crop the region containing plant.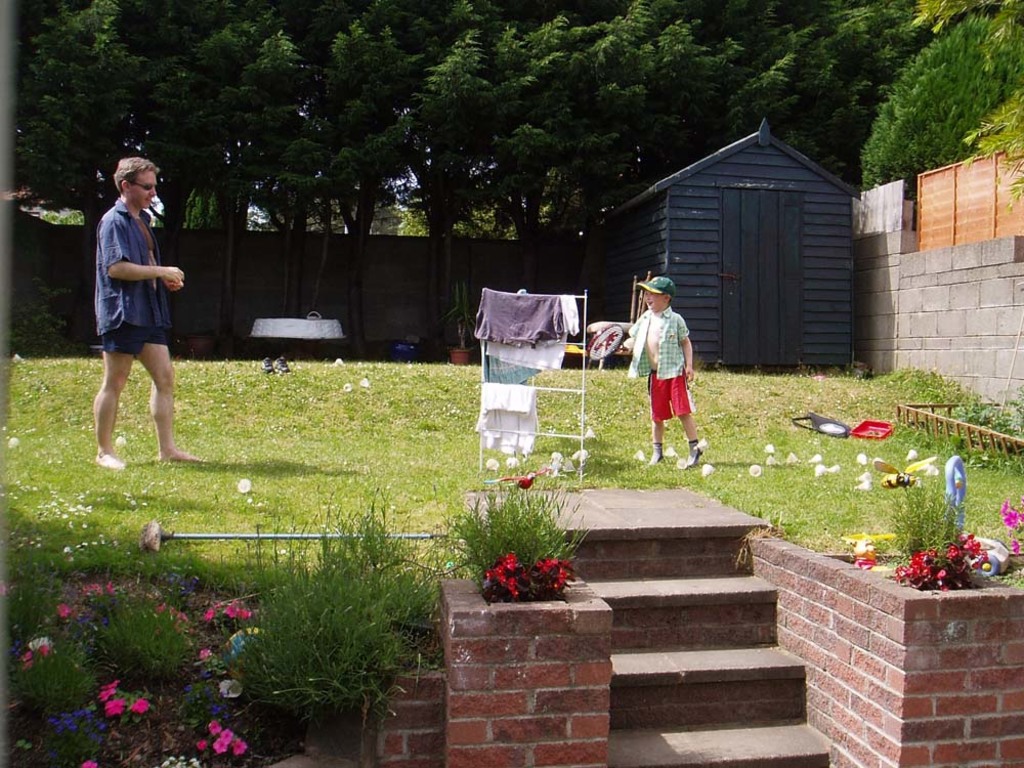
Crop region: x1=853, y1=368, x2=965, y2=419.
